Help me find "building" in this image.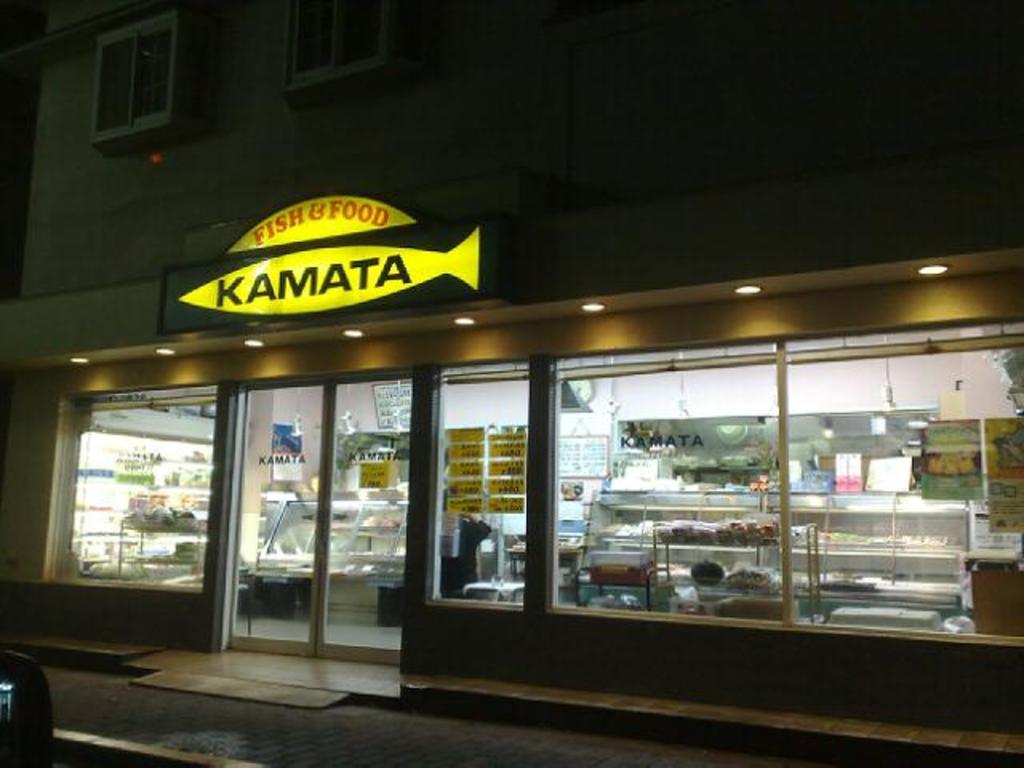
Found it: bbox(0, 0, 1022, 766).
